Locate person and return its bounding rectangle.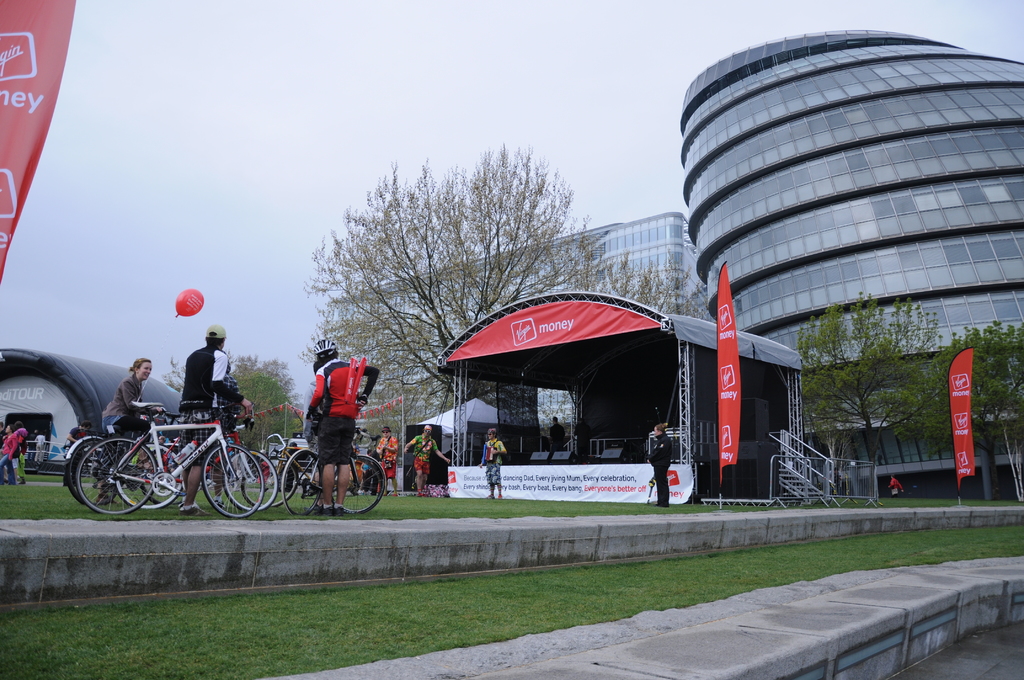
bbox=[30, 421, 51, 464].
